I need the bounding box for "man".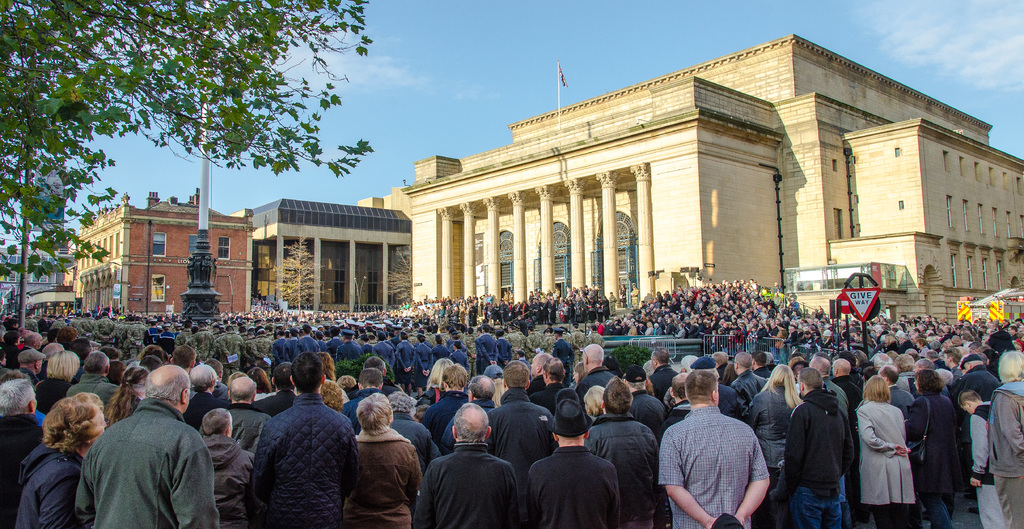
Here it is: x1=773 y1=367 x2=854 y2=526.
